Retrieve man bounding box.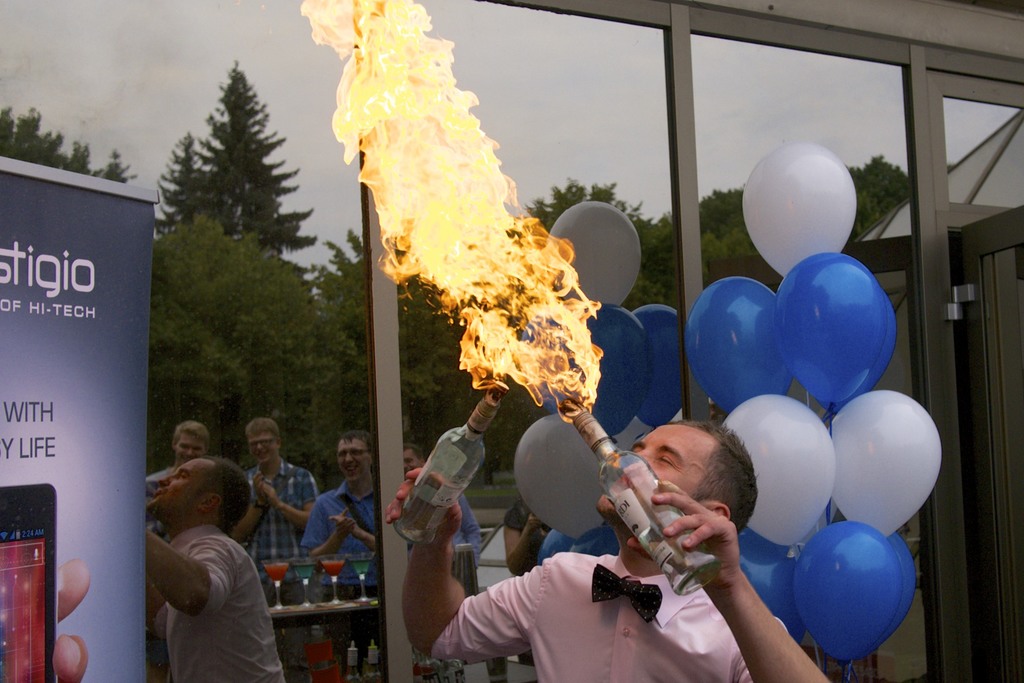
Bounding box: (x1=403, y1=443, x2=482, y2=600).
